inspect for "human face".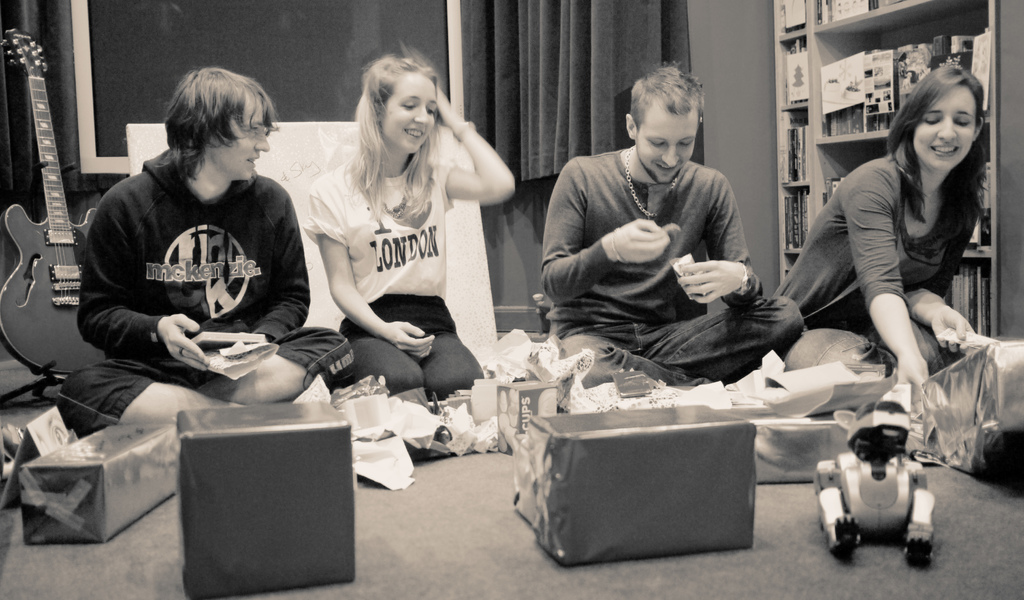
Inspection: l=634, t=99, r=701, b=187.
